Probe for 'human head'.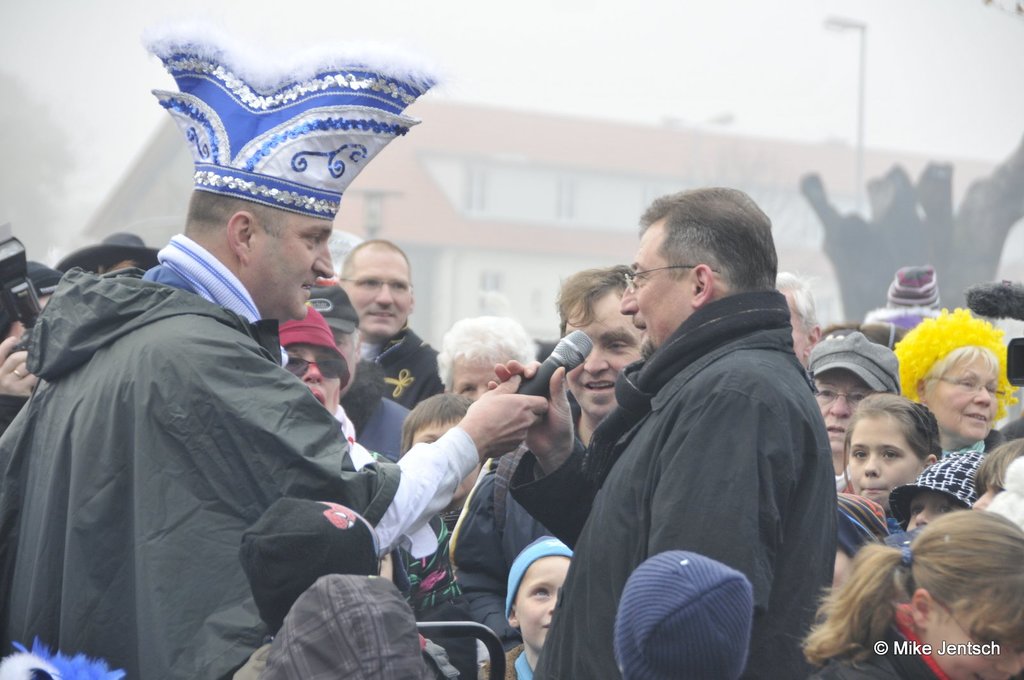
Probe result: pyautogui.locateOnScreen(771, 273, 826, 373).
